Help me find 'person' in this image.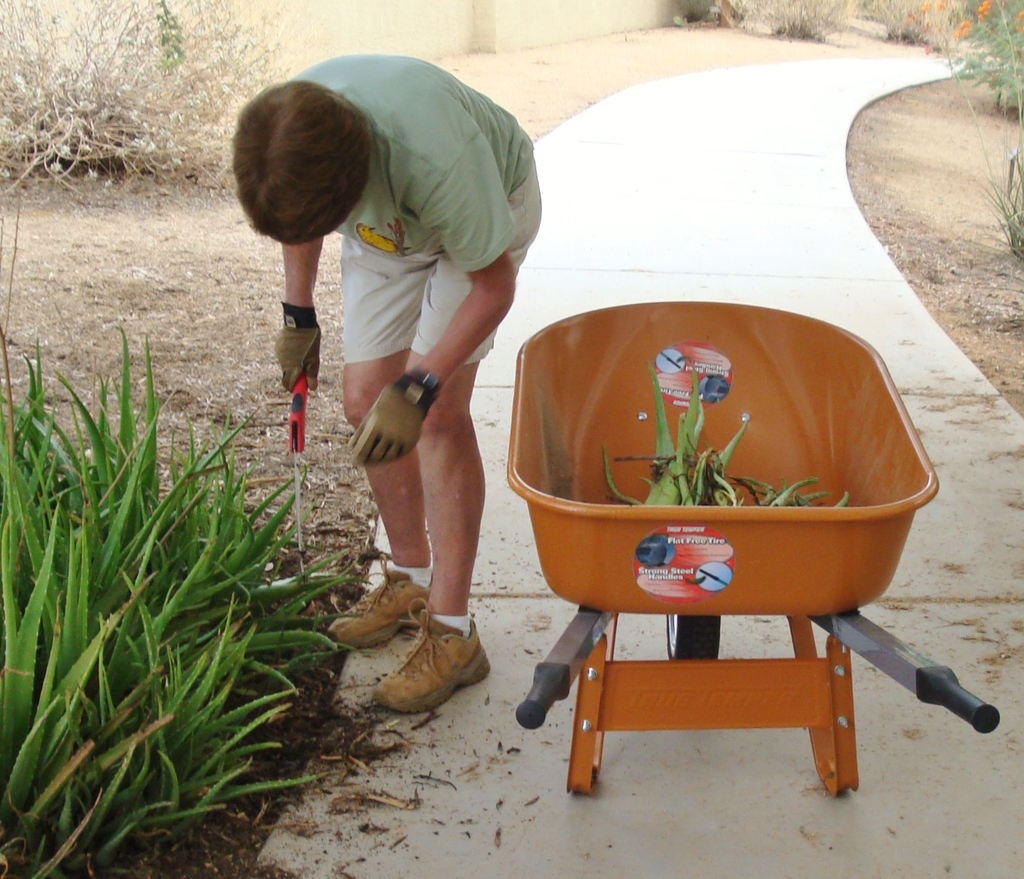
Found it: [241,14,545,671].
